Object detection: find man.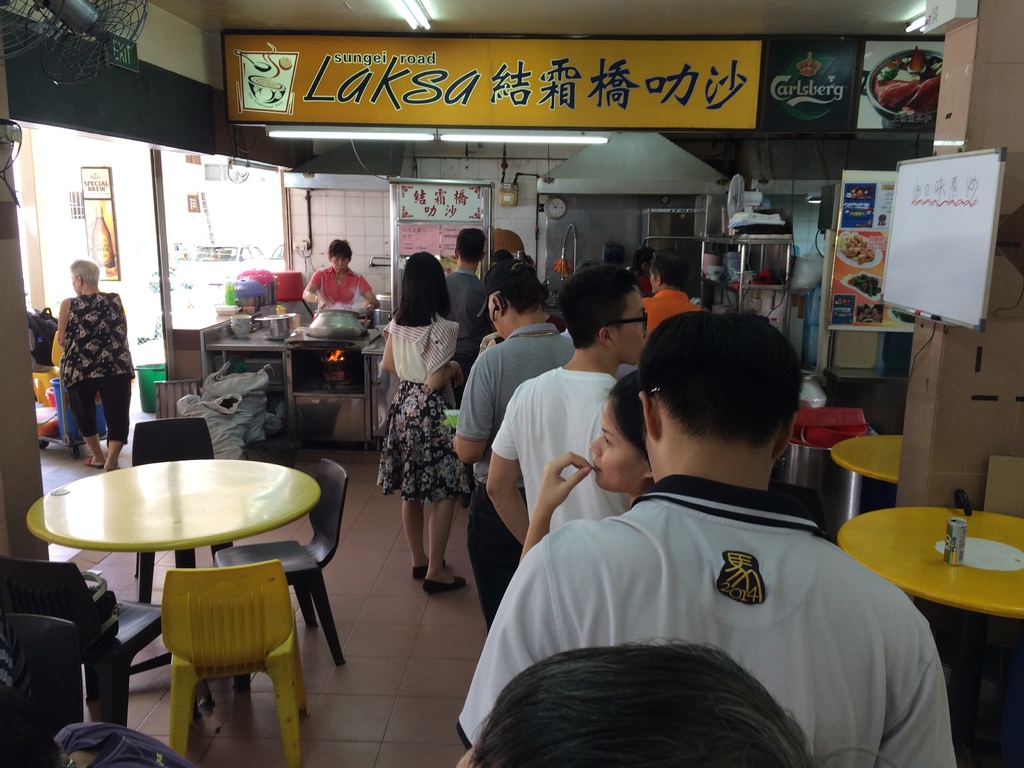
490,267,650,554.
